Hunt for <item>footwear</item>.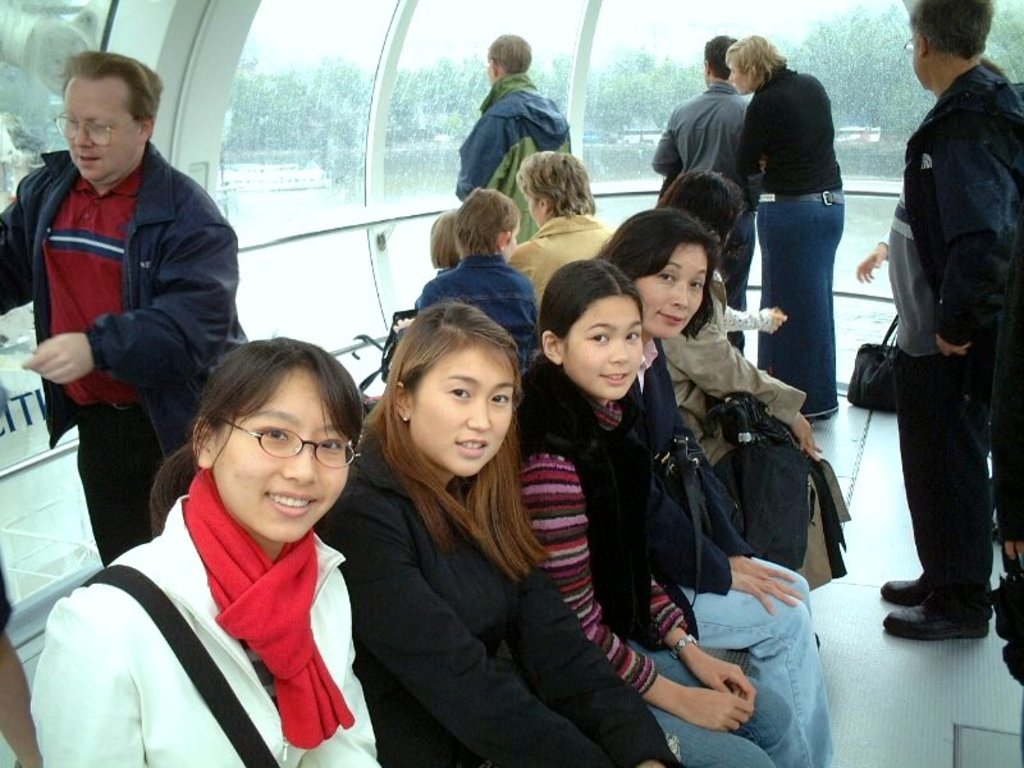
Hunted down at (996, 576, 1023, 682).
